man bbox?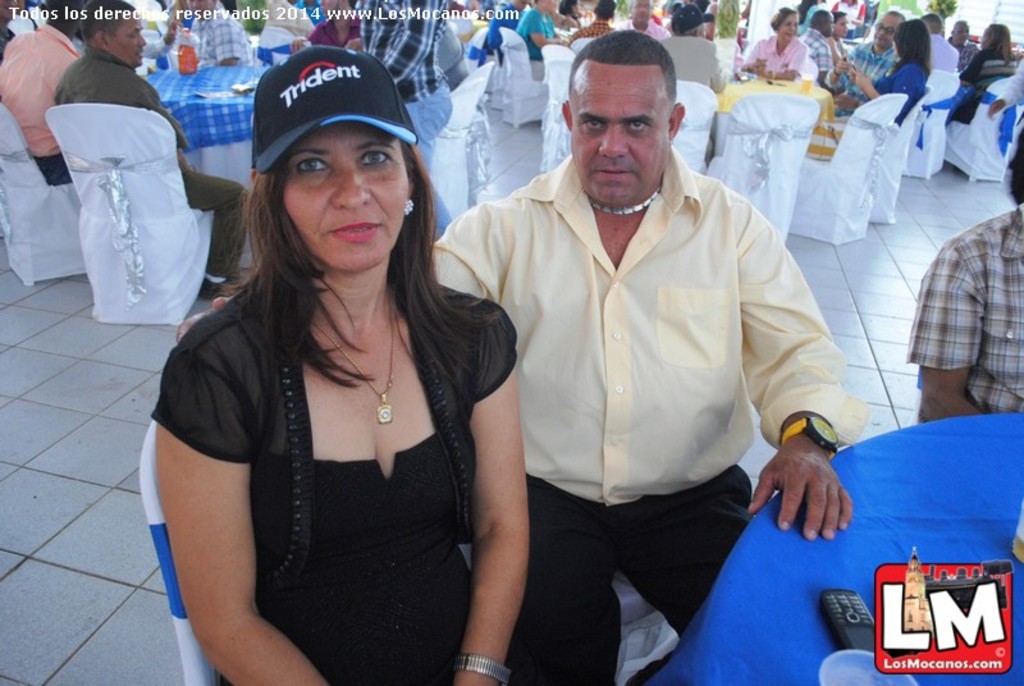
left=141, top=0, right=257, bottom=72
